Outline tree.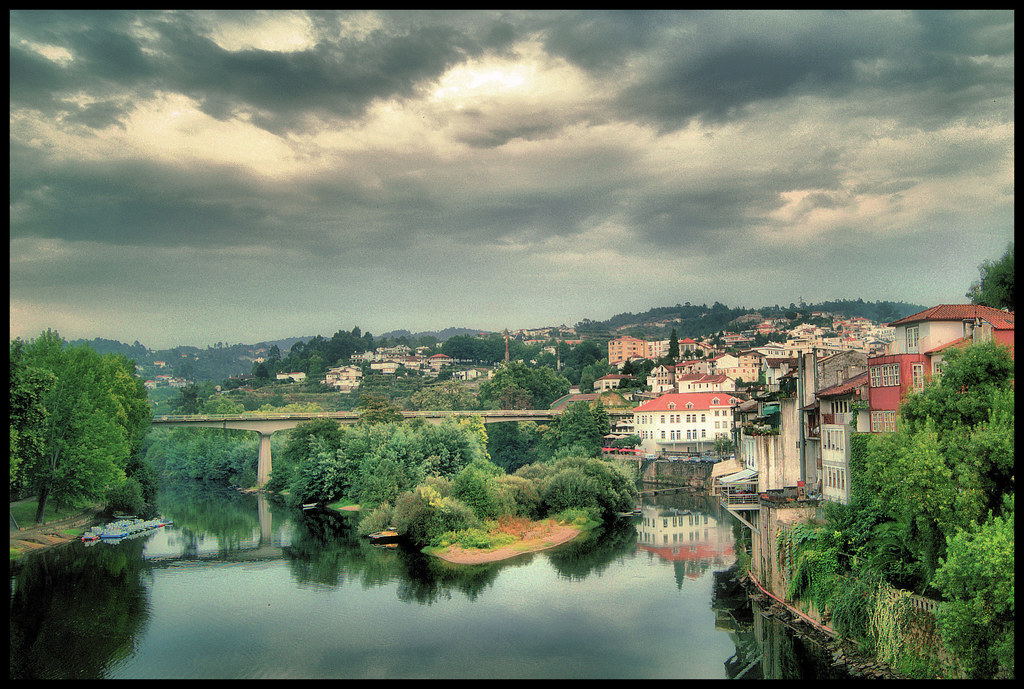
Outline: l=729, t=321, r=757, b=334.
